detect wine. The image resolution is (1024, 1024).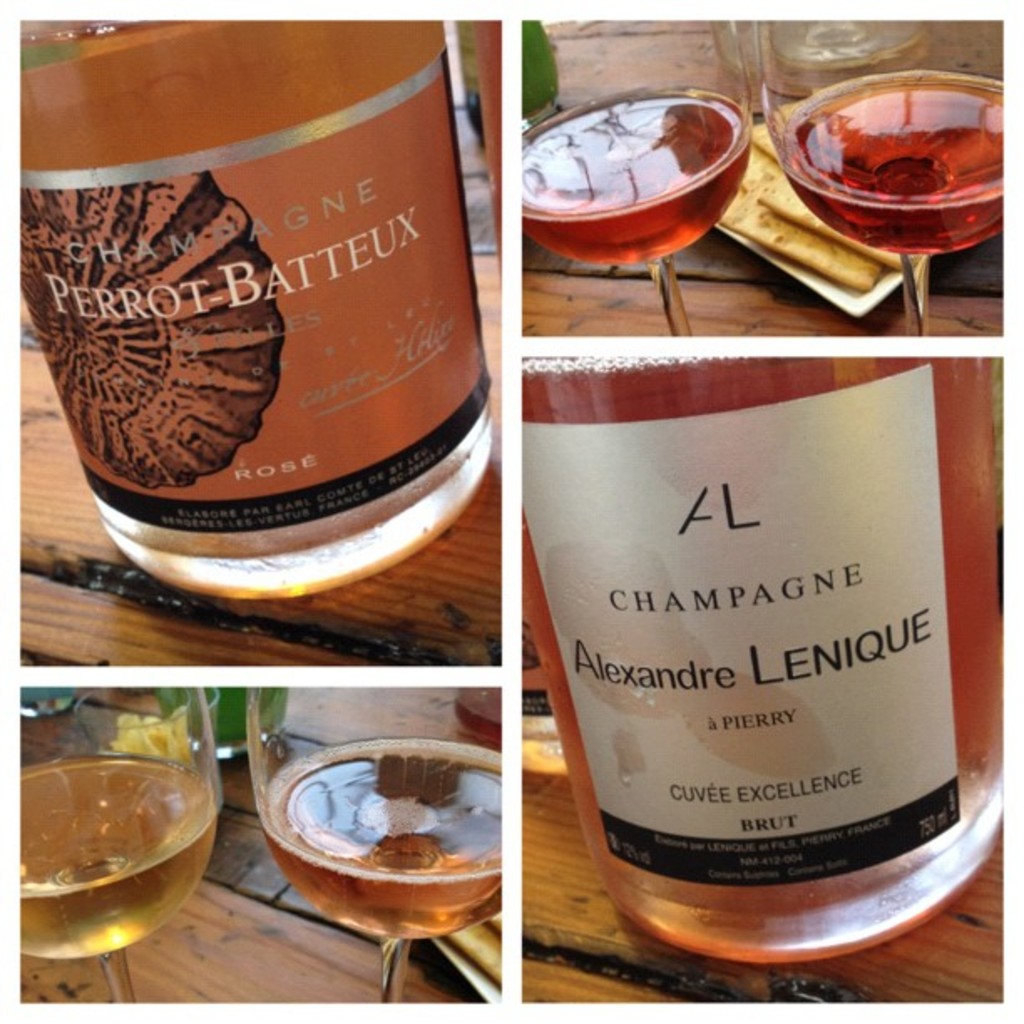
bbox=[0, 18, 502, 612].
